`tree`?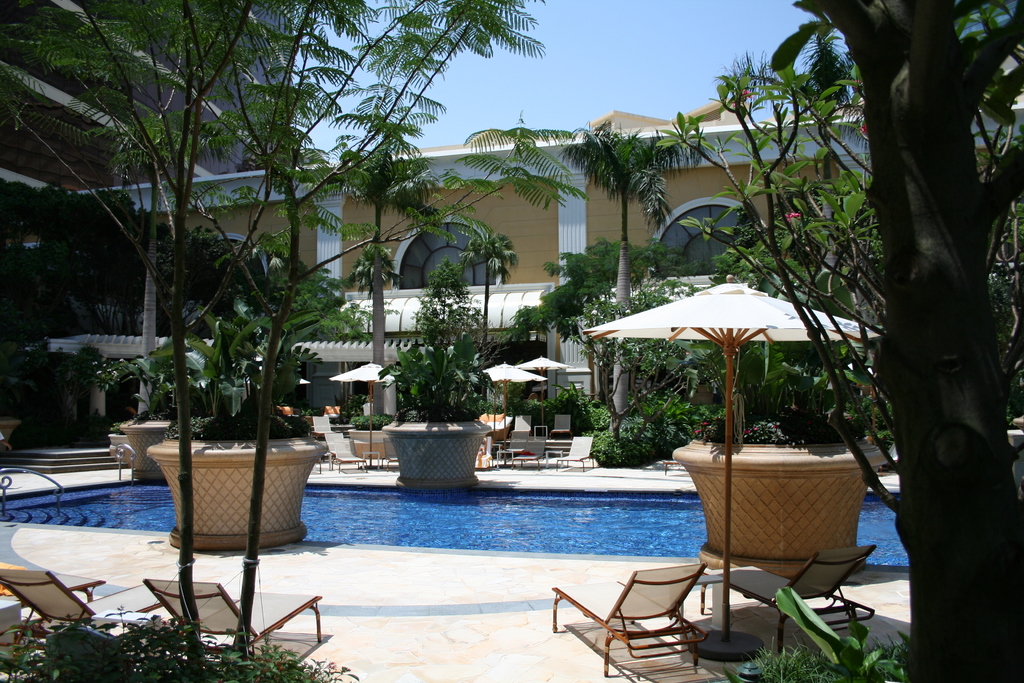
(x1=560, y1=120, x2=699, y2=422)
